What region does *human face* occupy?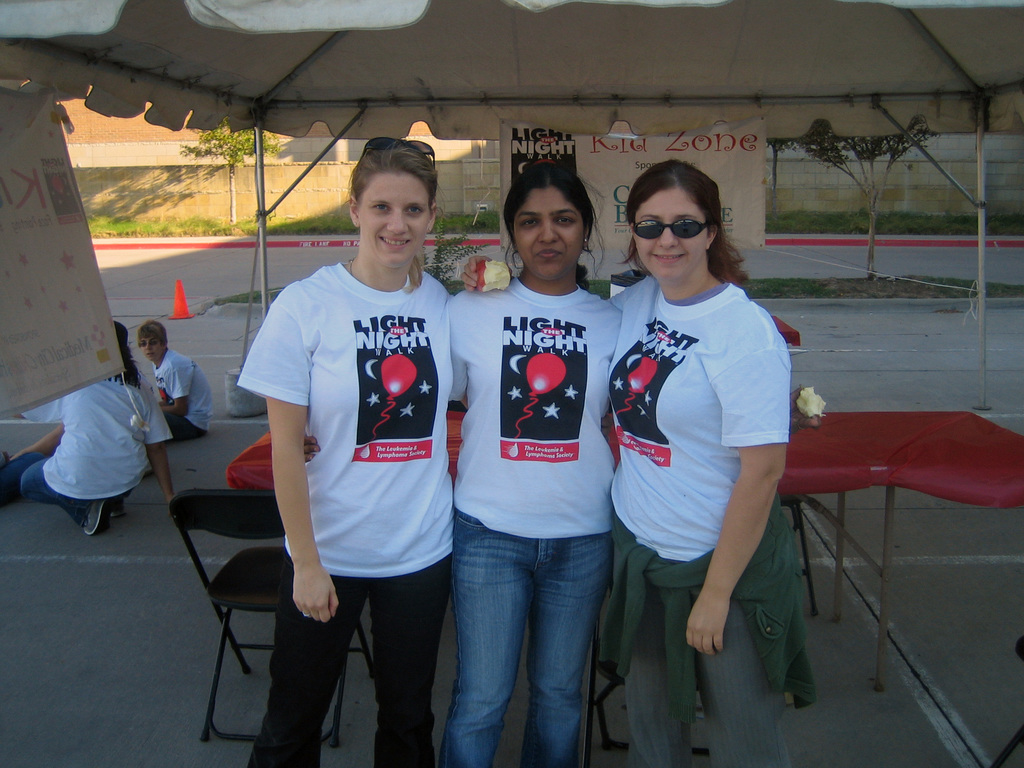
629:177:712:281.
